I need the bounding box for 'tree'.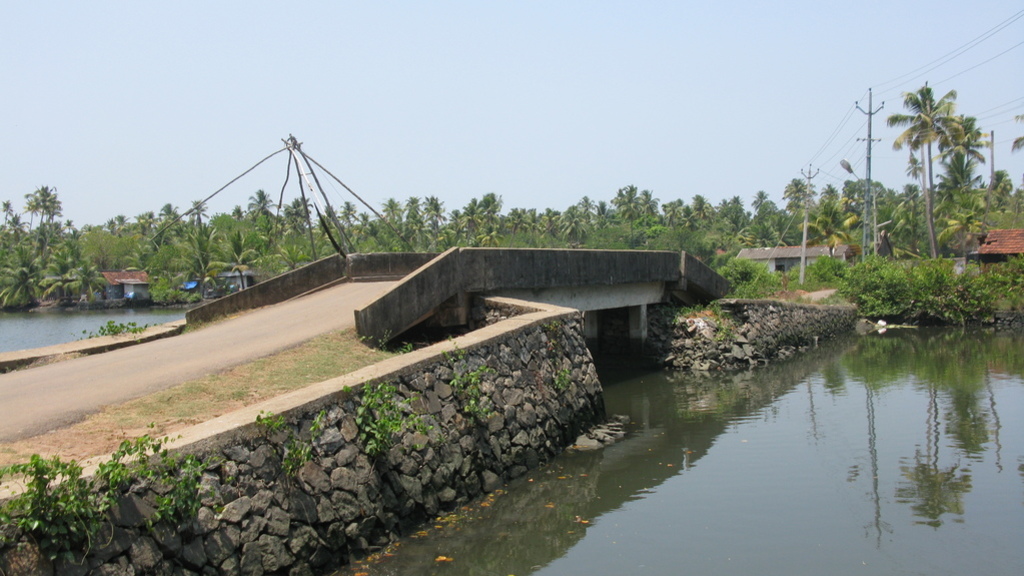
Here it is: select_region(589, 201, 620, 229).
